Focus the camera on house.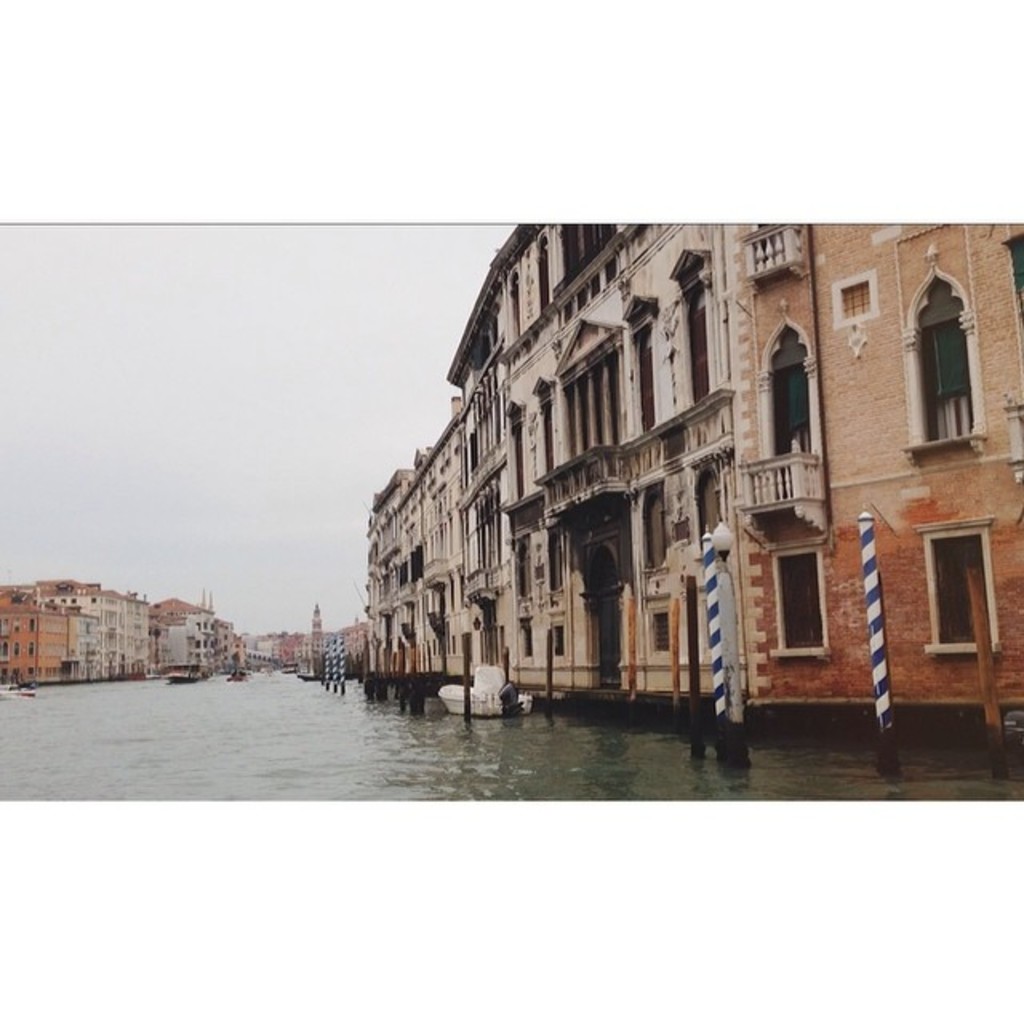
Focus region: <bbox>142, 597, 205, 667</bbox>.
